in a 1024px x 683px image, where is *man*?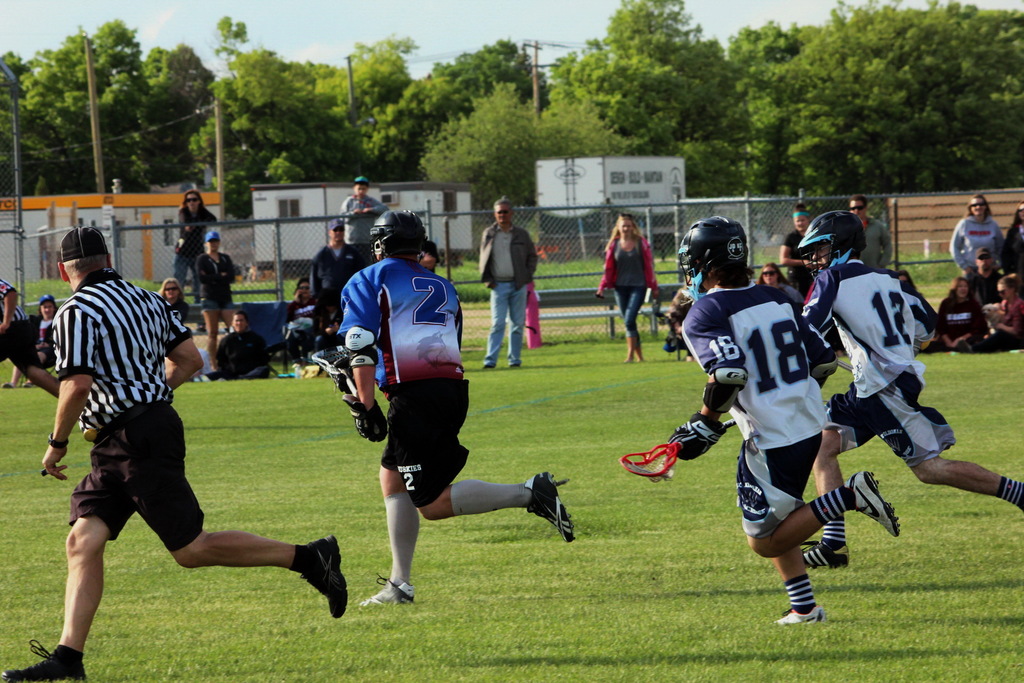
0:278:60:399.
